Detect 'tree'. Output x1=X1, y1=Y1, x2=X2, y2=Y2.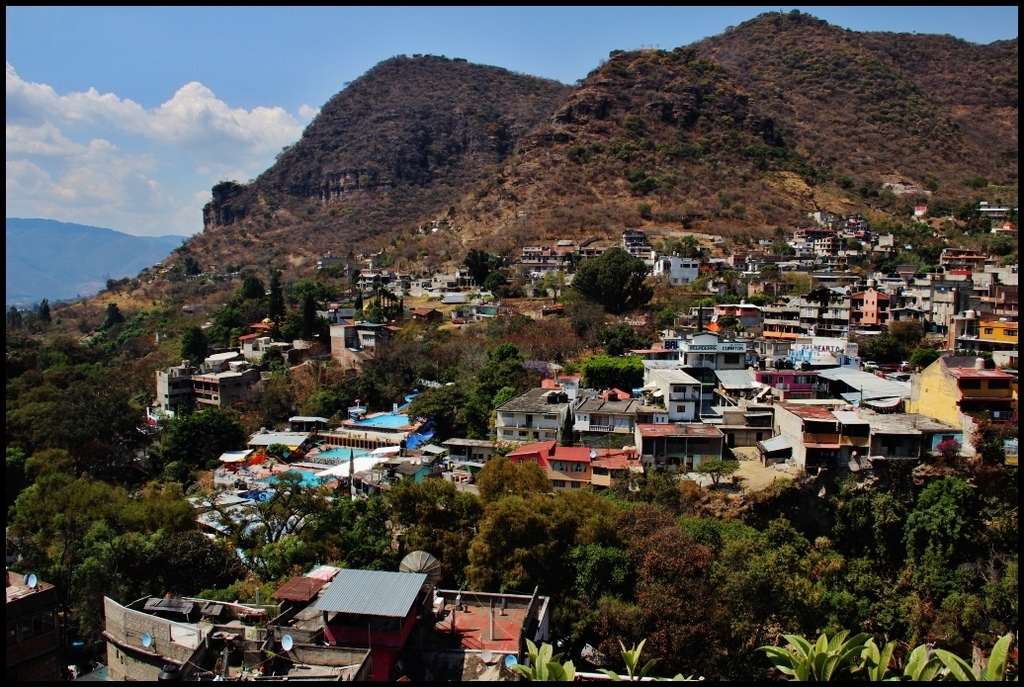
x1=450, y1=242, x2=513, y2=297.
